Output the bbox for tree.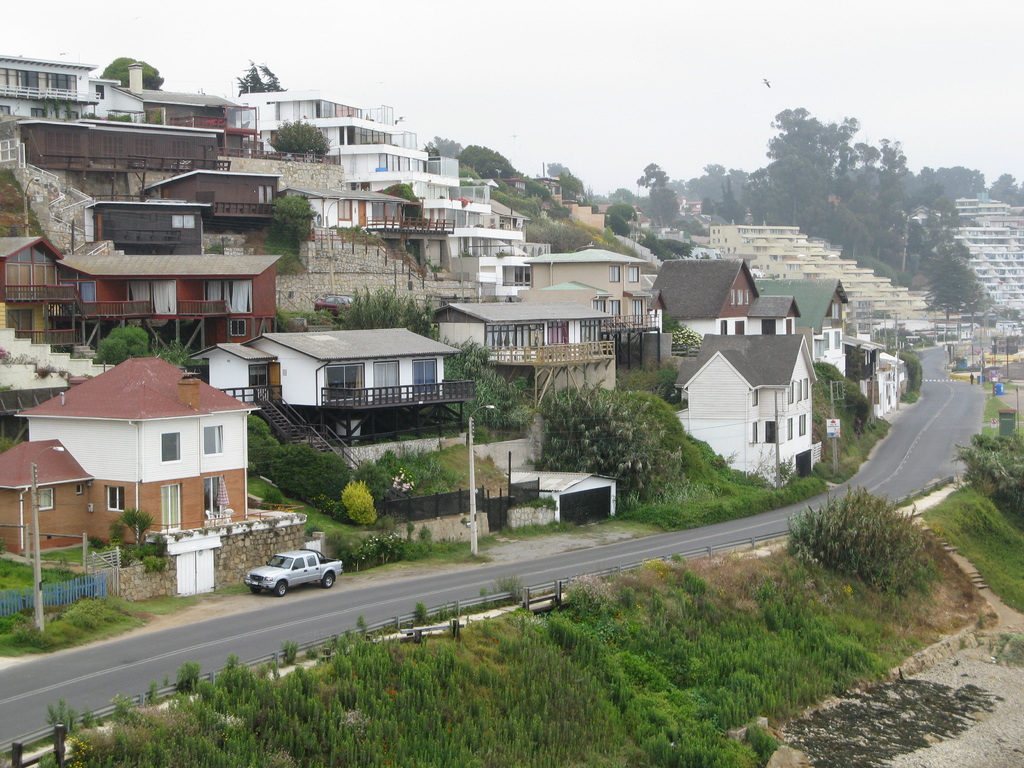
select_region(99, 54, 172, 87).
